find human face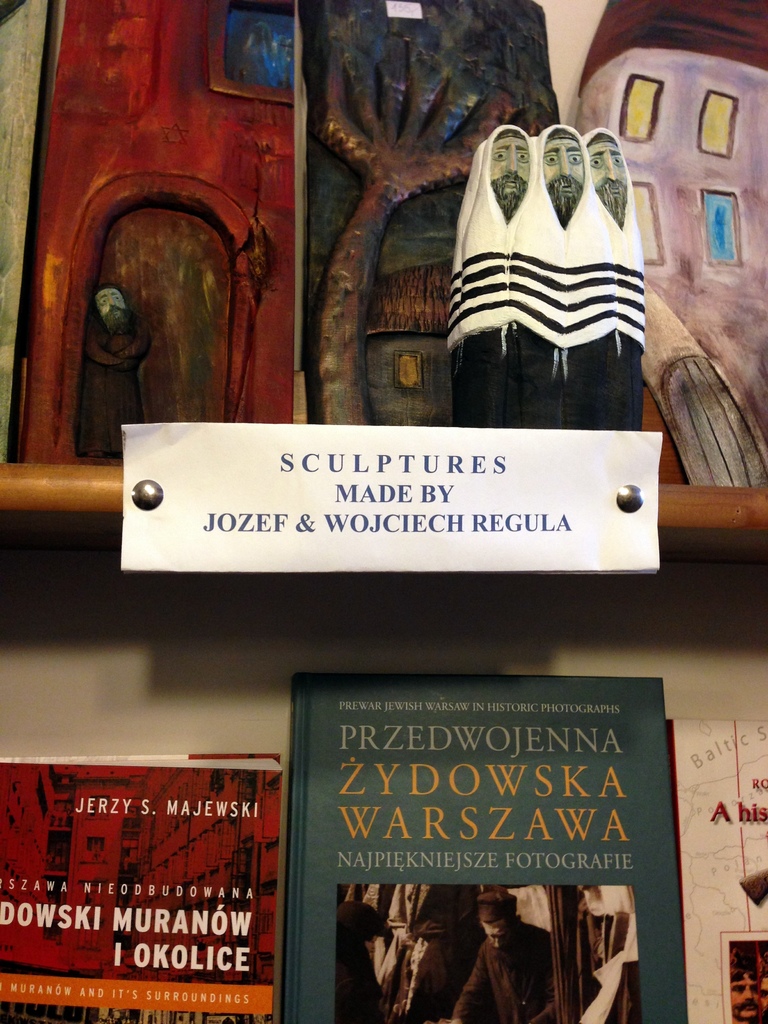
box=[479, 924, 509, 959]
